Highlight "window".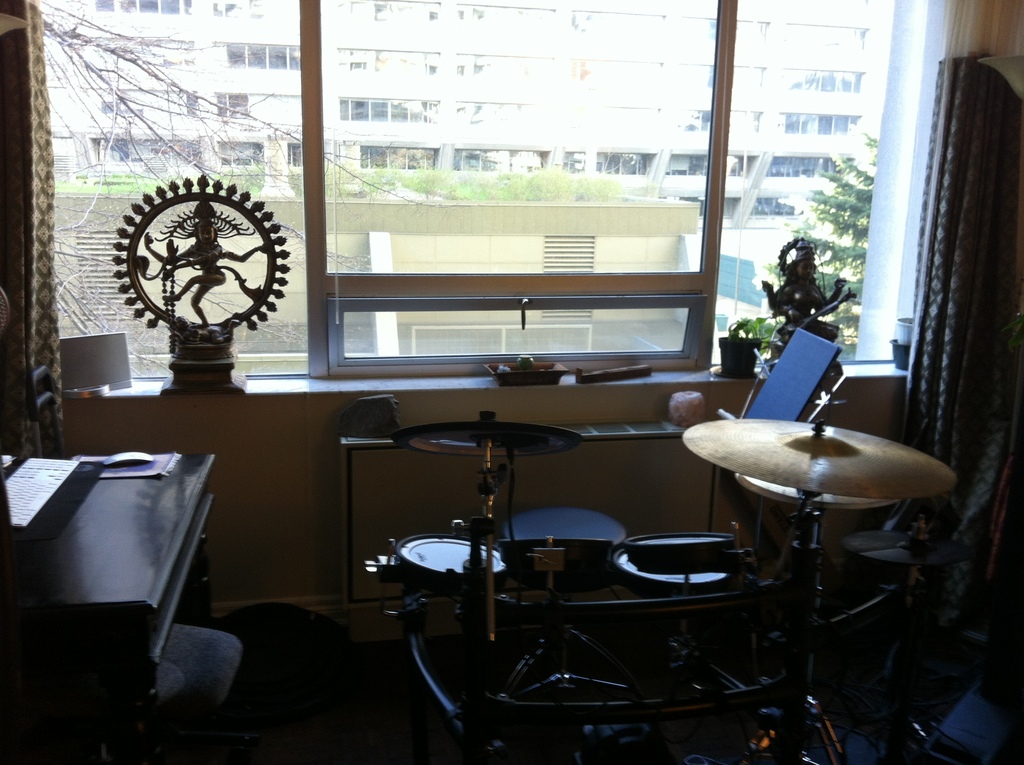
Highlighted region: [582, 103, 664, 134].
